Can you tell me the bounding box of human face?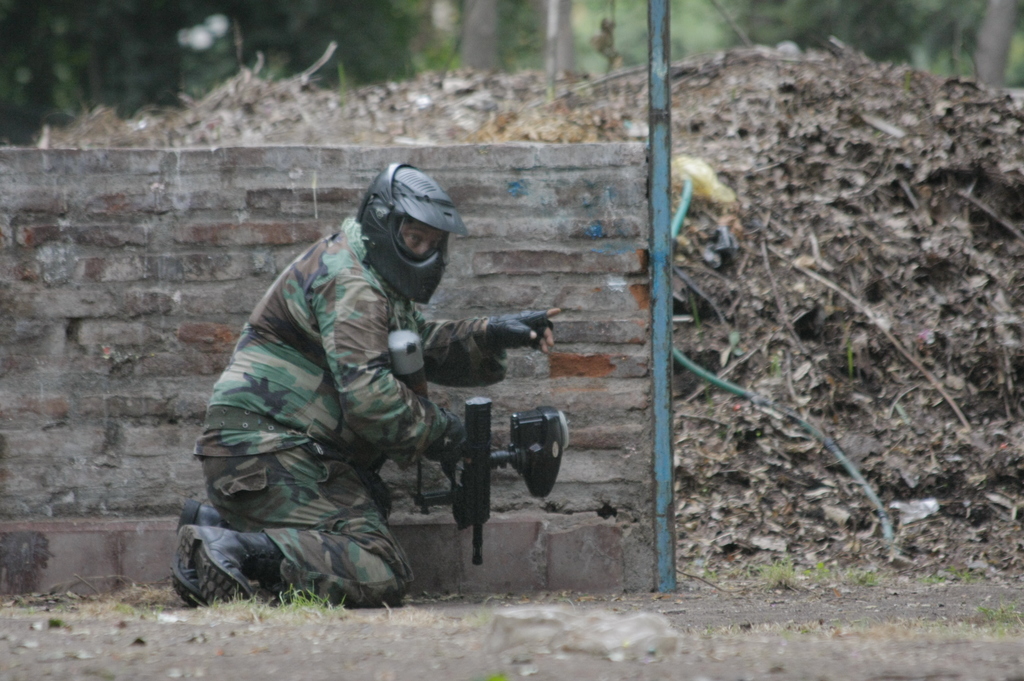
(399,220,445,254).
